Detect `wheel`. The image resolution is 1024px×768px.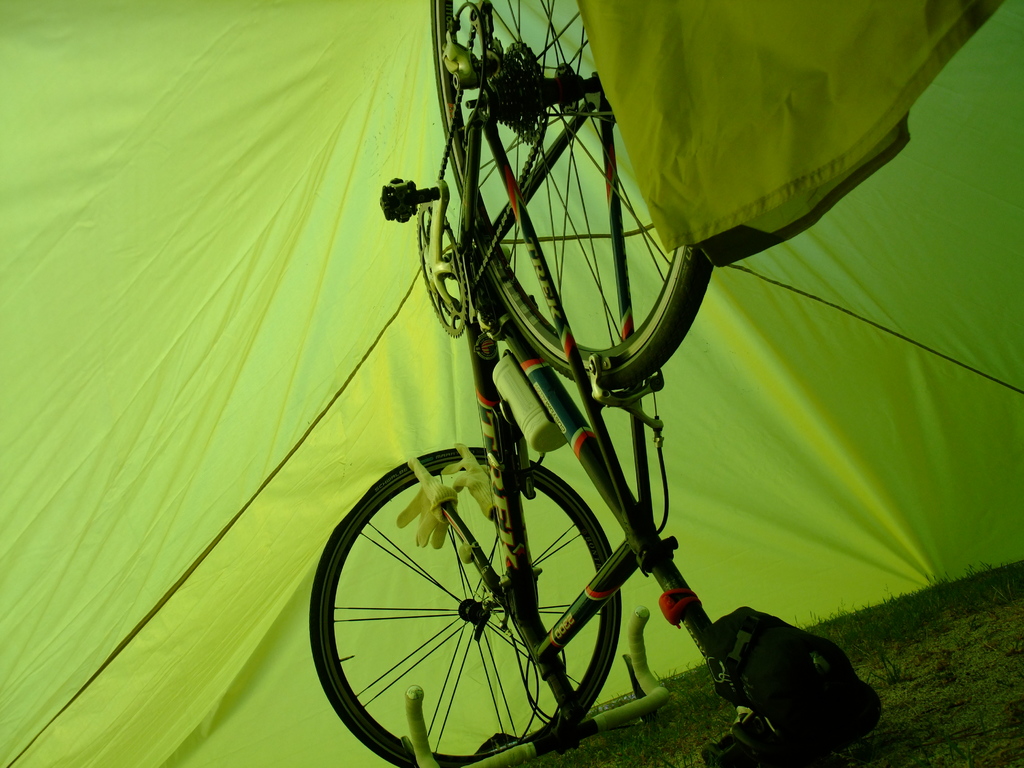
<box>429,0,715,389</box>.
